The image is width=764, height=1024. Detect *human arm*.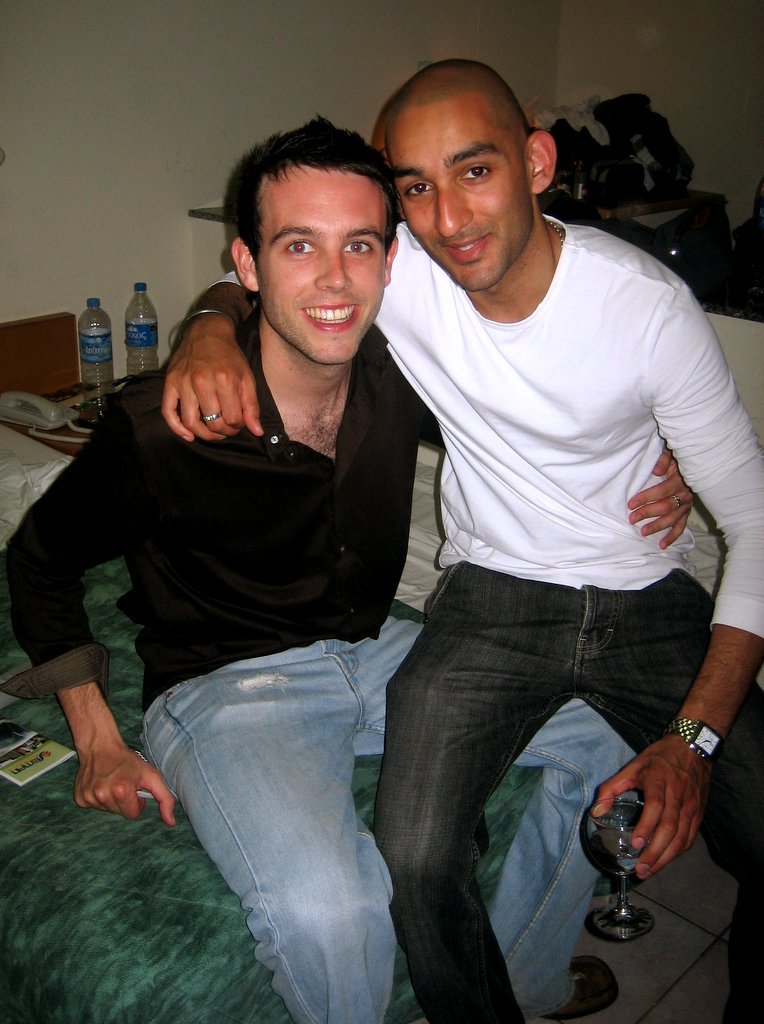
Detection: box=[12, 377, 174, 829].
